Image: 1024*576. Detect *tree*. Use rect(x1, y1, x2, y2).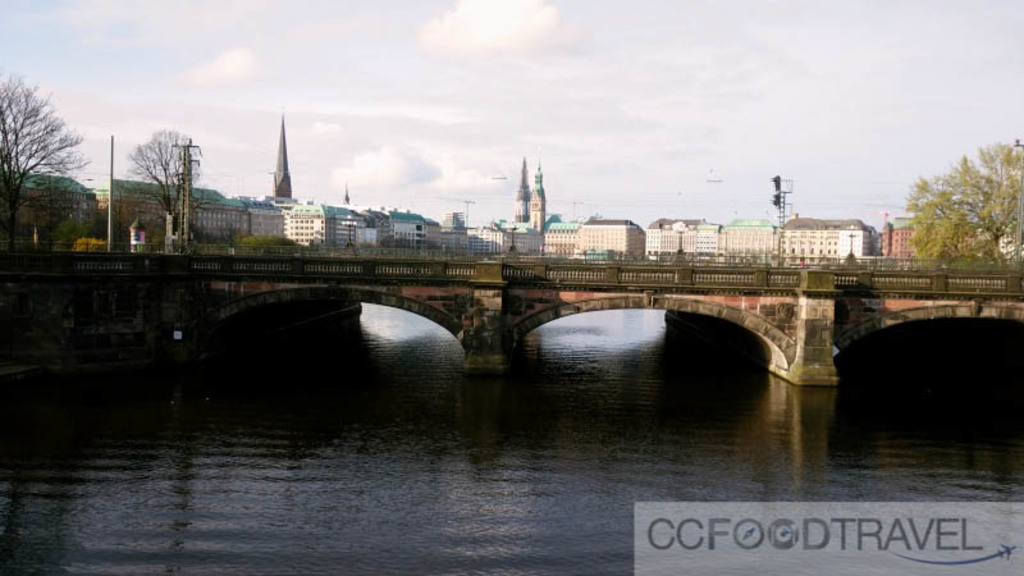
rect(51, 198, 122, 247).
